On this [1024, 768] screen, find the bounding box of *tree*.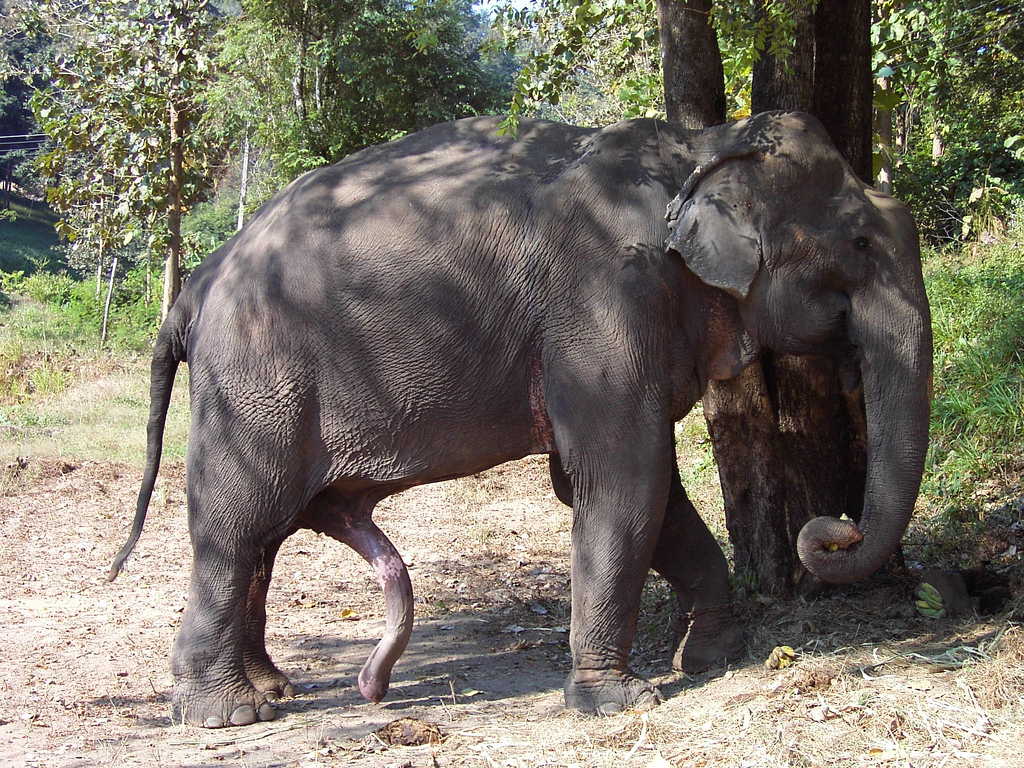
Bounding box: {"left": 648, "top": 0, "right": 875, "bottom": 598}.
